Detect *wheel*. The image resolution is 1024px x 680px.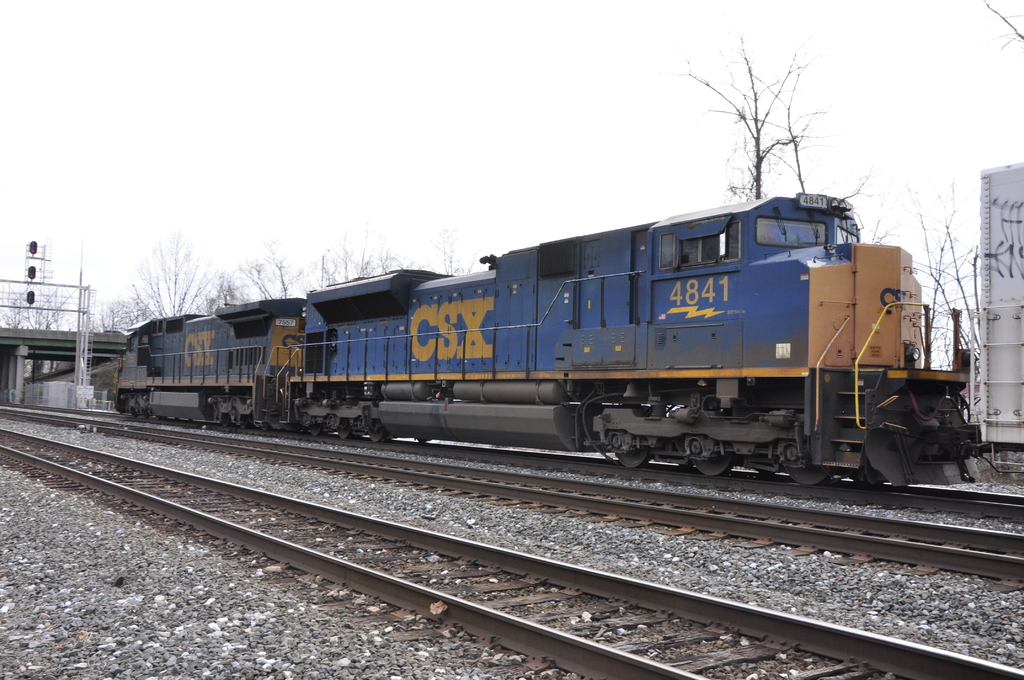
<bbox>156, 415, 161, 420</bbox>.
